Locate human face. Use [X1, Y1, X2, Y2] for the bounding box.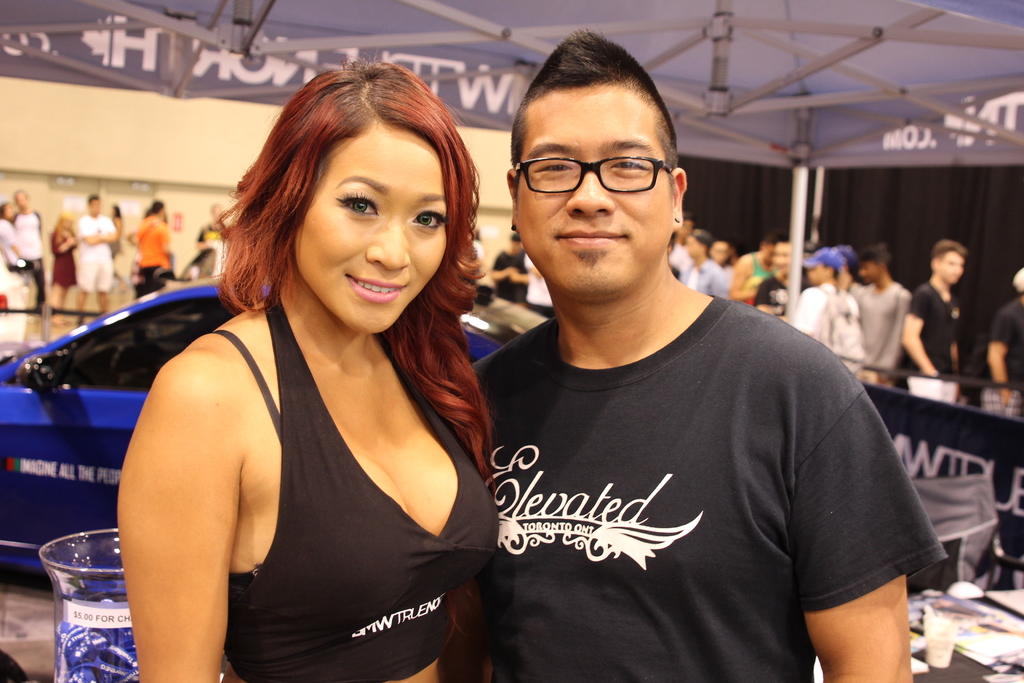
[855, 258, 881, 281].
